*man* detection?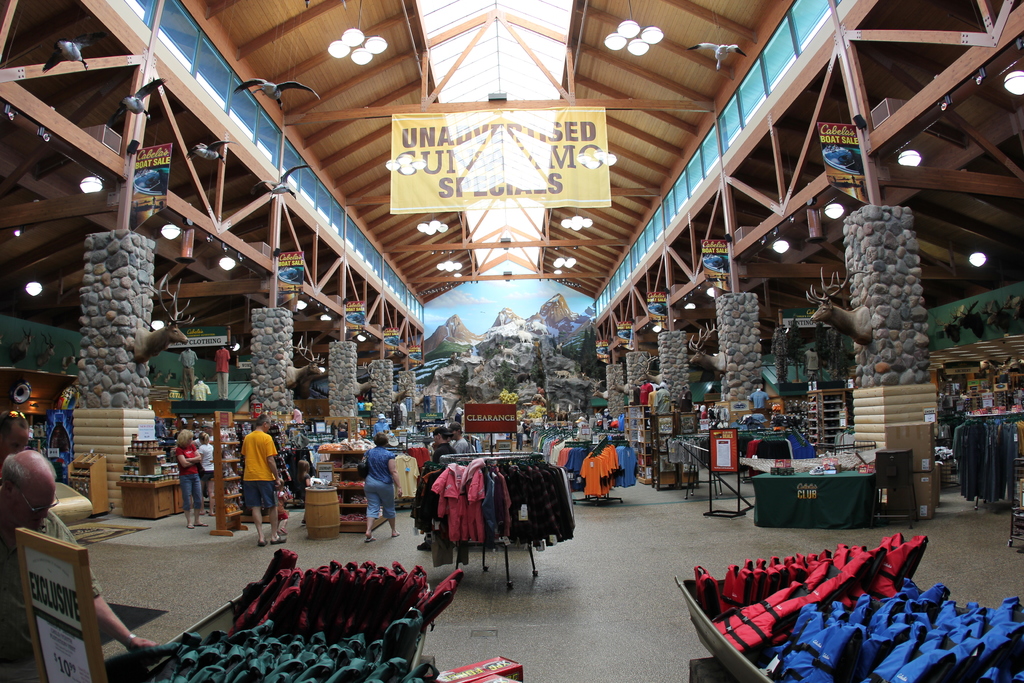
0/410/32/459
